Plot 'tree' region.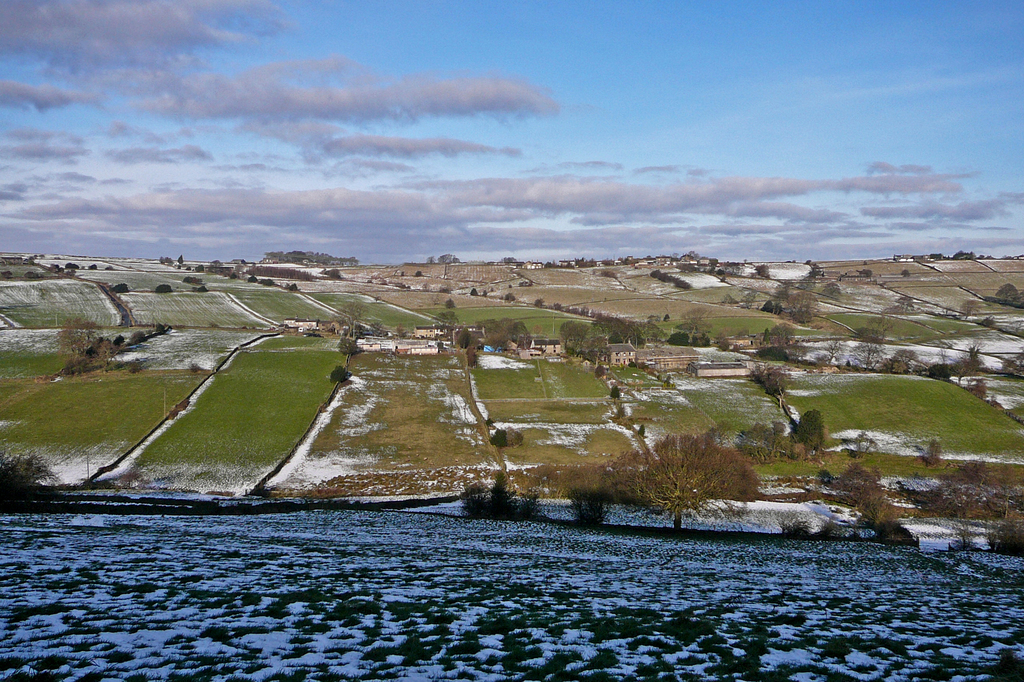
Plotted at <box>460,481,490,522</box>.
